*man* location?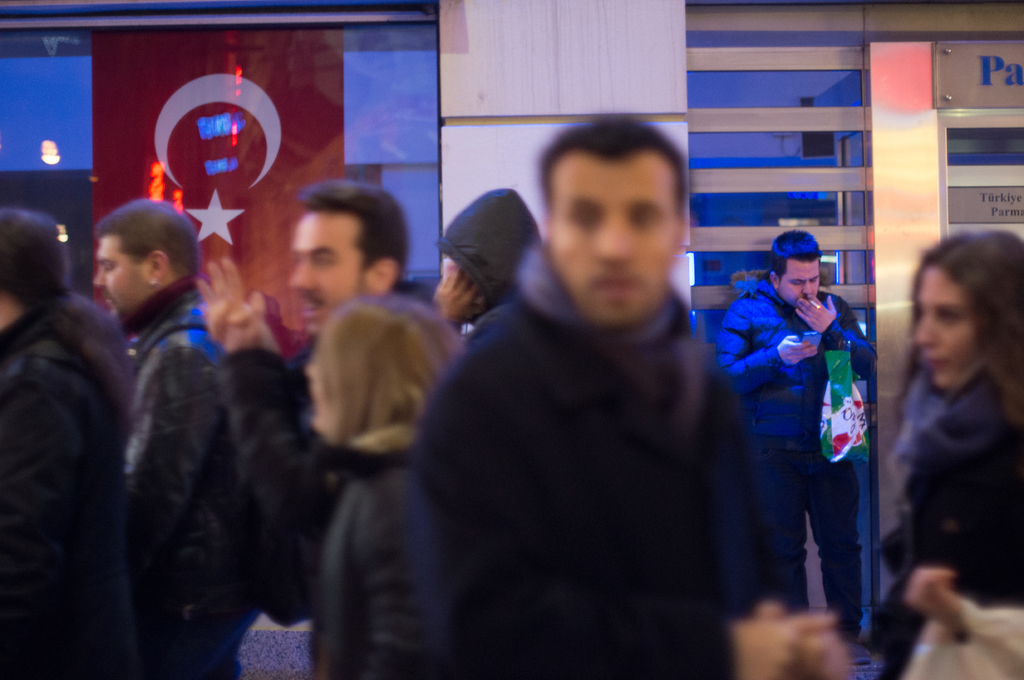
detection(200, 183, 433, 647)
